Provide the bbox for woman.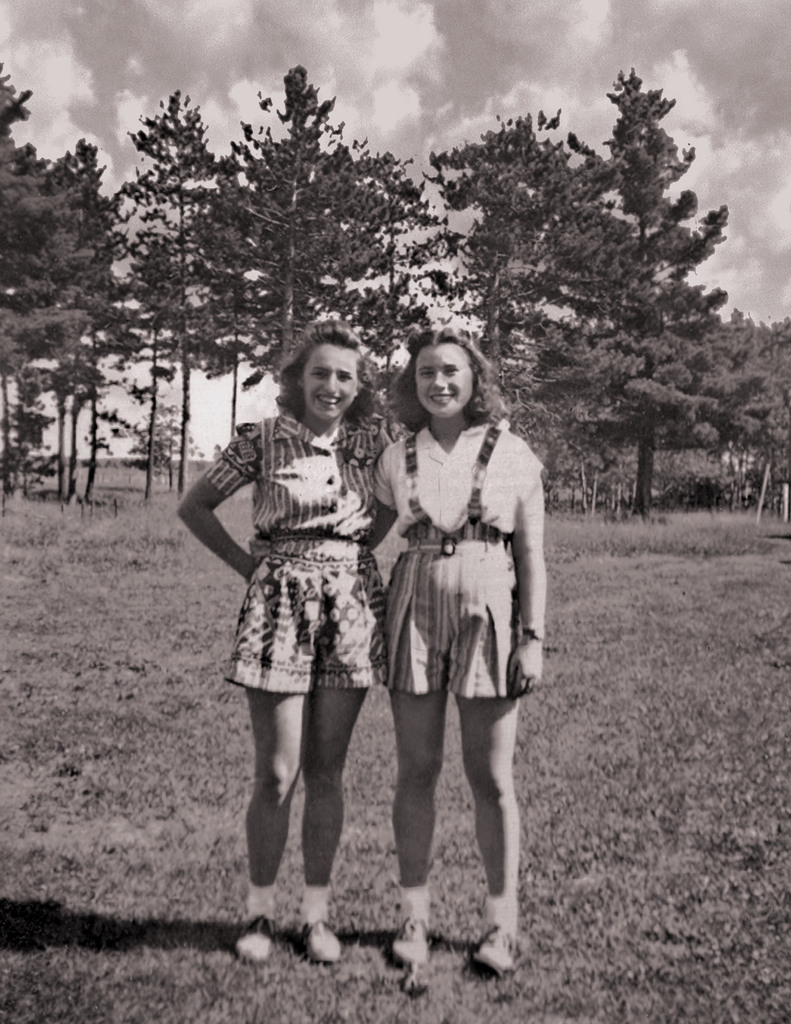
bbox=(178, 319, 405, 963).
